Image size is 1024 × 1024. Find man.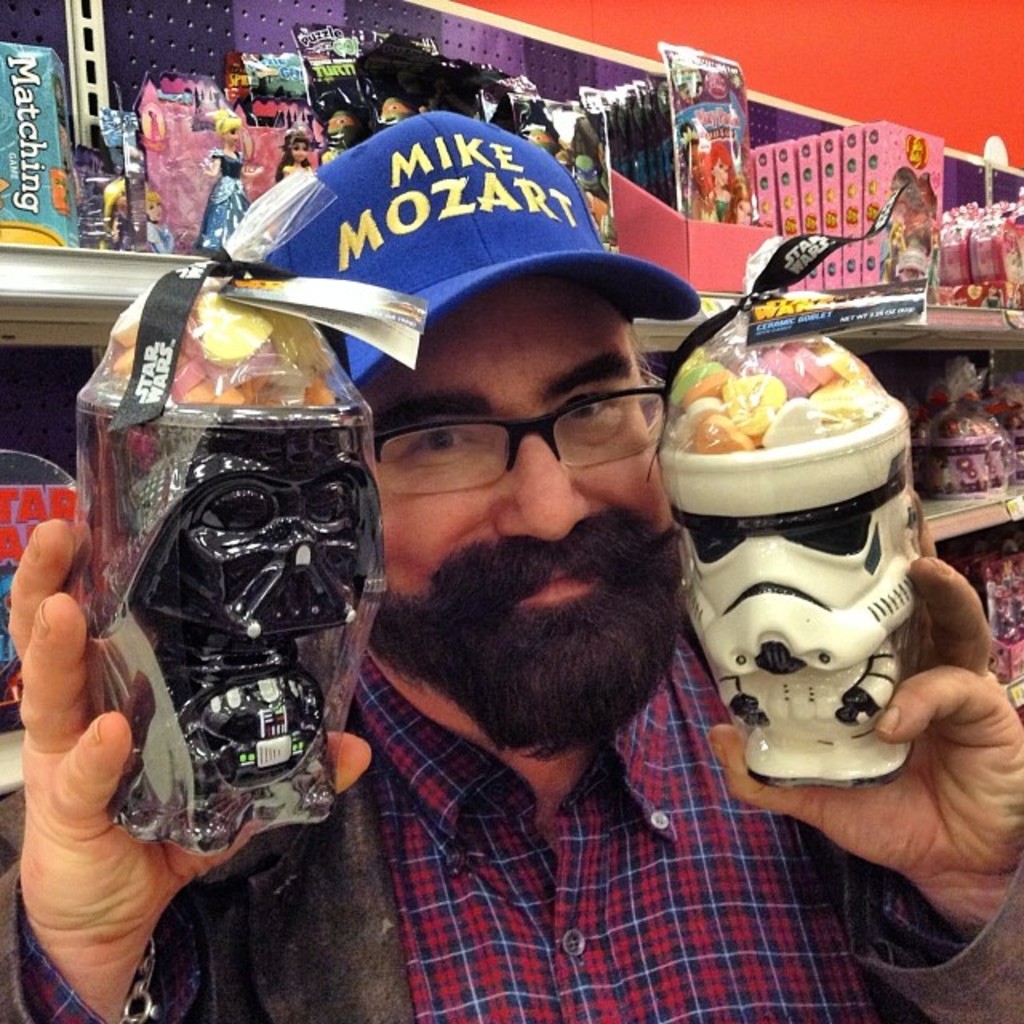
pyautogui.locateOnScreen(6, 109, 1022, 1022).
